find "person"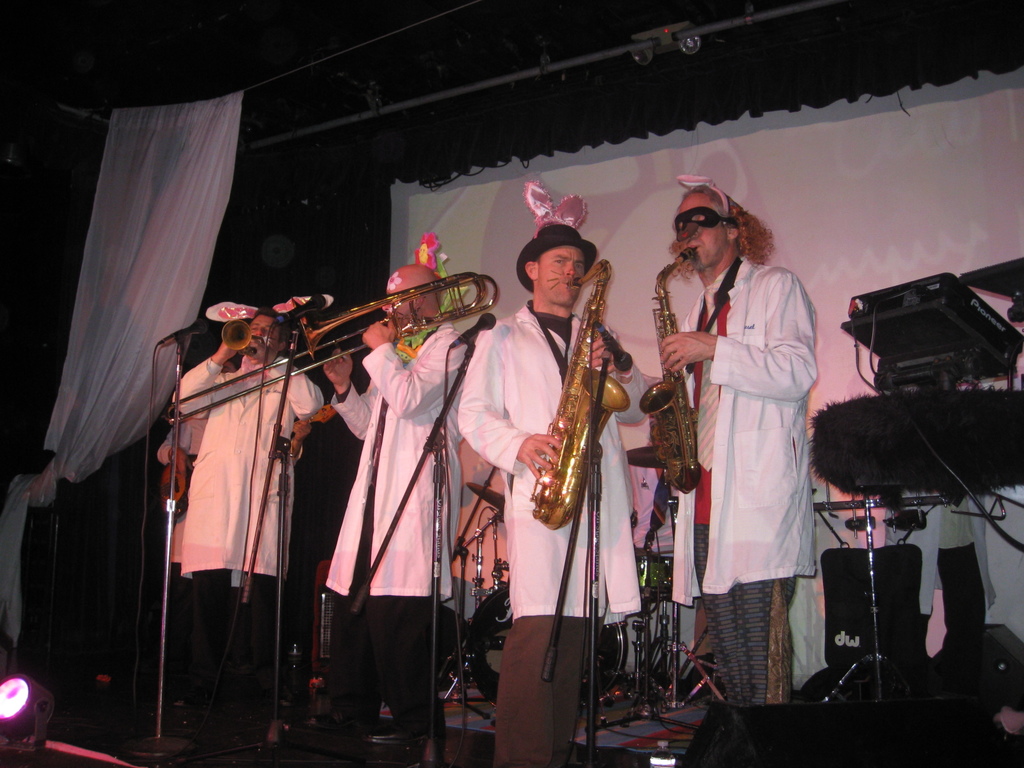
box(298, 262, 467, 751)
